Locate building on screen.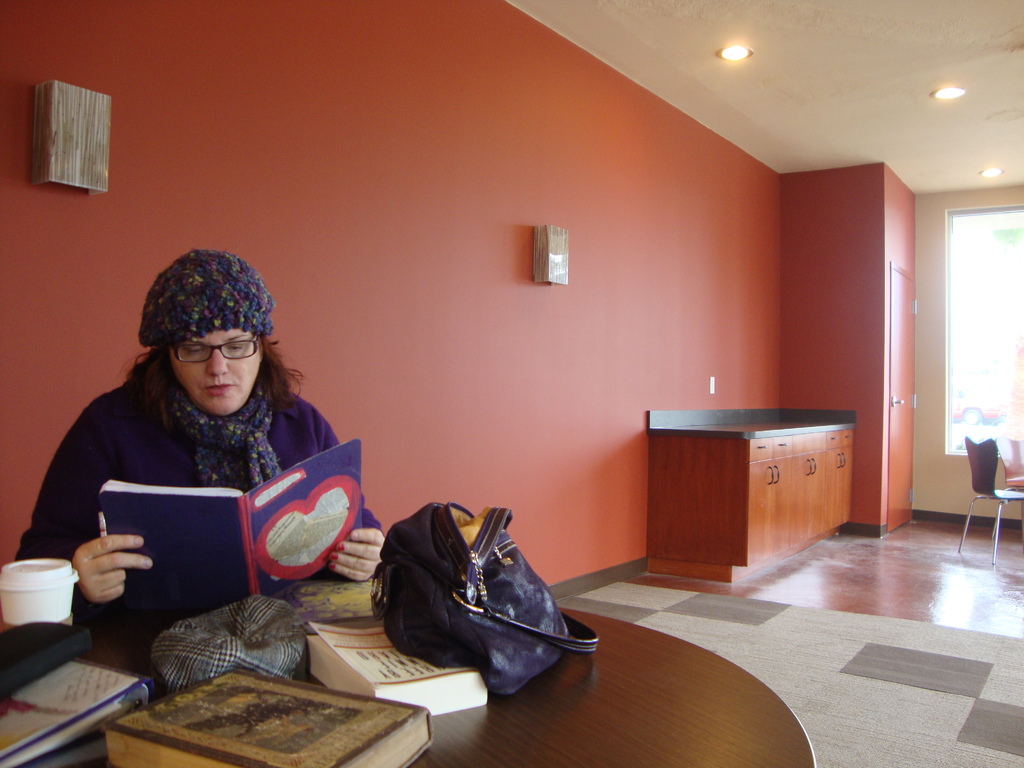
On screen at crop(0, 0, 1023, 767).
